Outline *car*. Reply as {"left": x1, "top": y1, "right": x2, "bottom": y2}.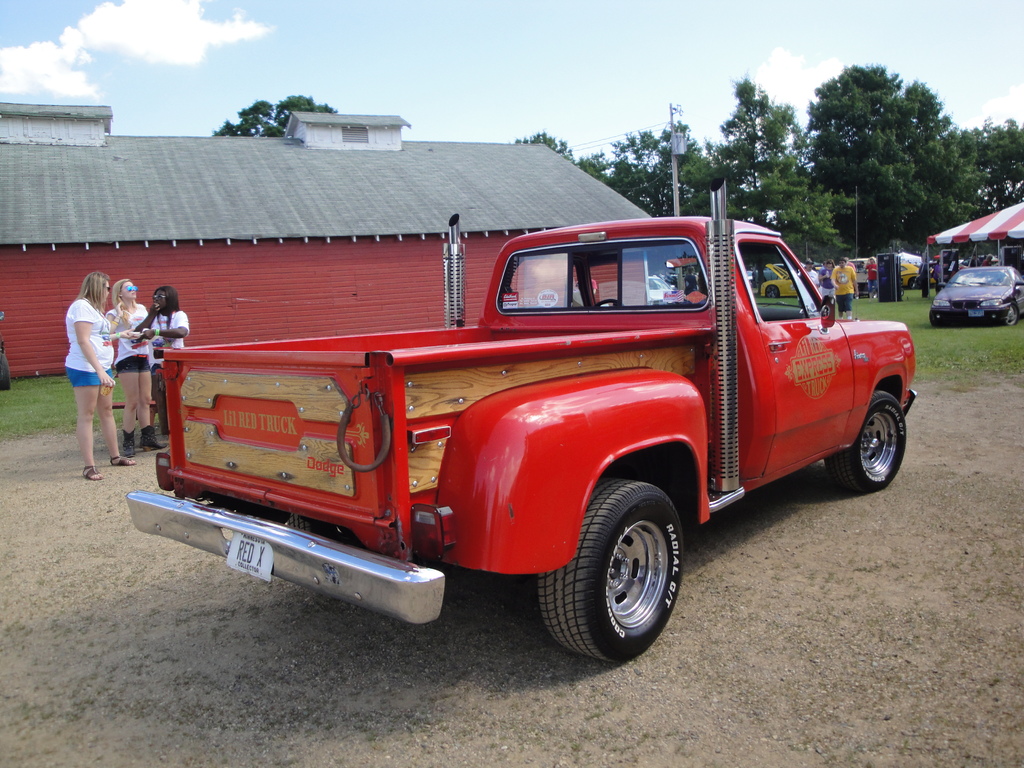
{"left": 927, "top": 262, "right": 1023, "bottom": 332}.
